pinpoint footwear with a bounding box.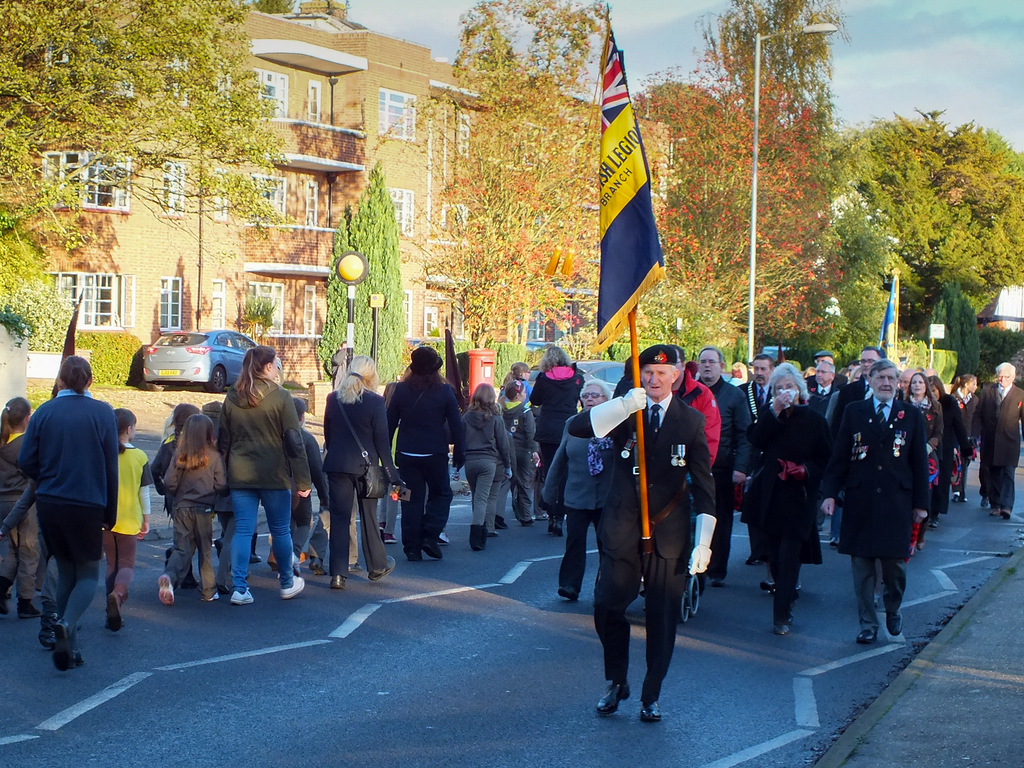
bbox(547, 517, 564, 537).
